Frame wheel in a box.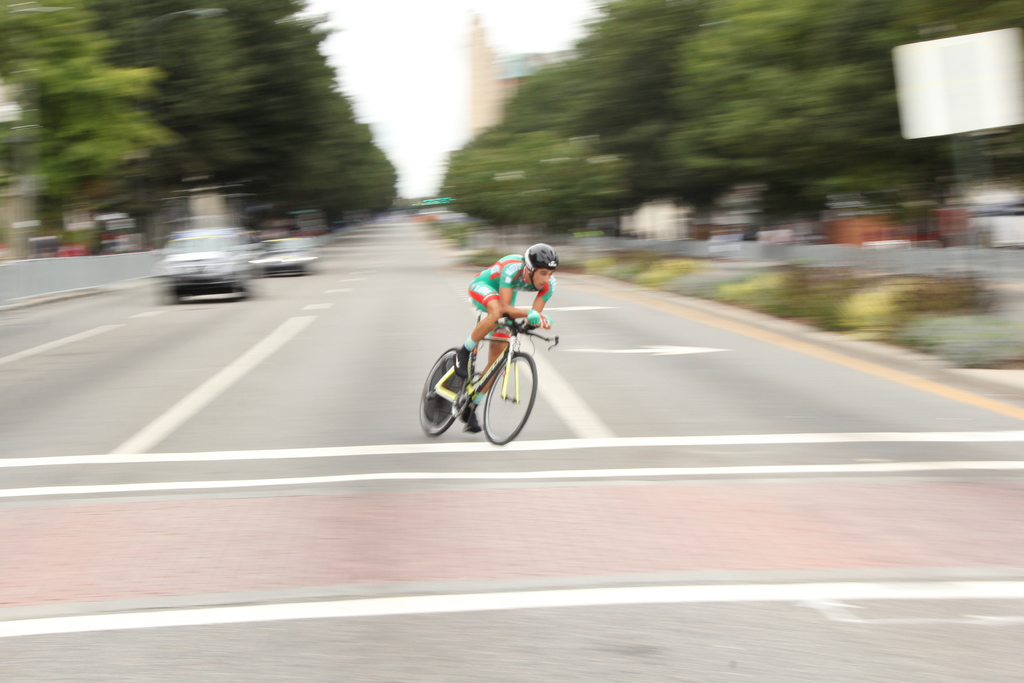
[481,347,538,446].
